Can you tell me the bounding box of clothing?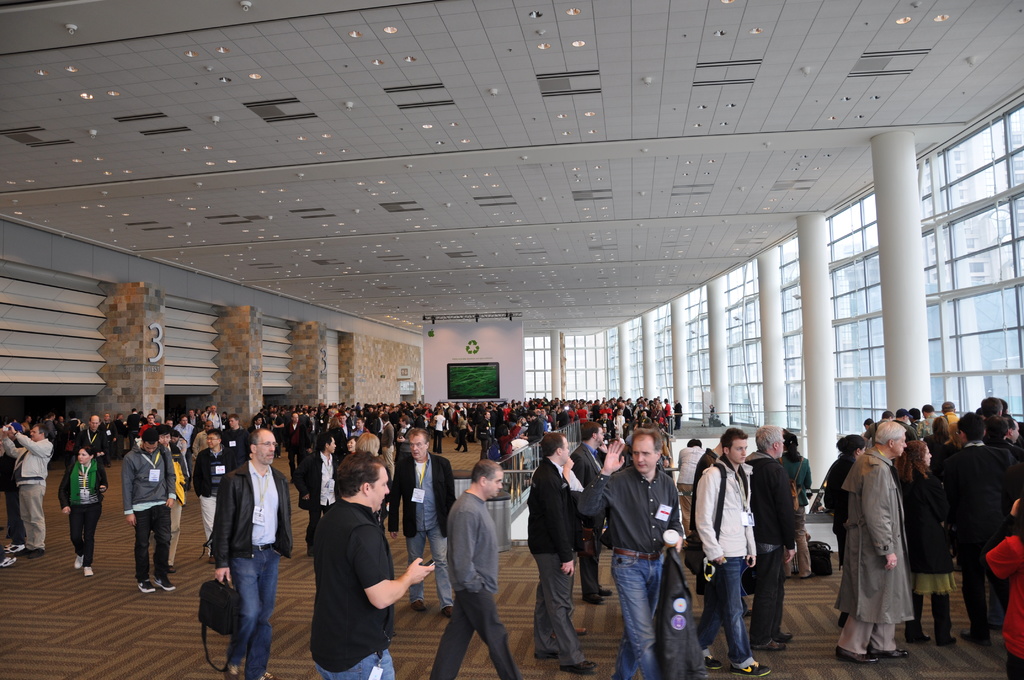
522/449/589/667.
